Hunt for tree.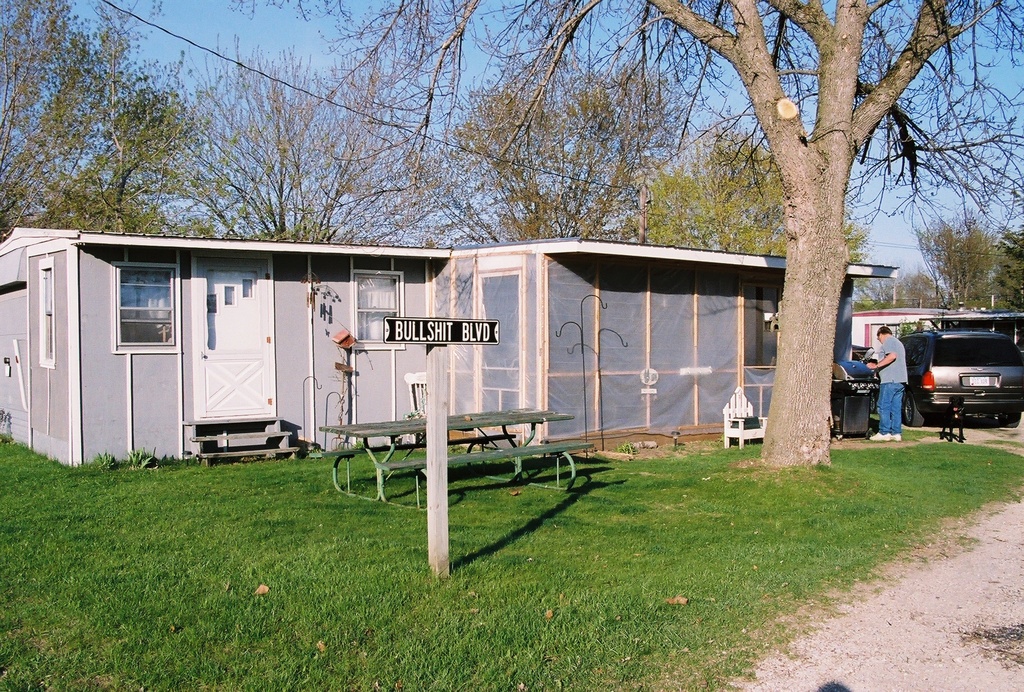
Hunted down at <box>648,2,951,457</box>.
